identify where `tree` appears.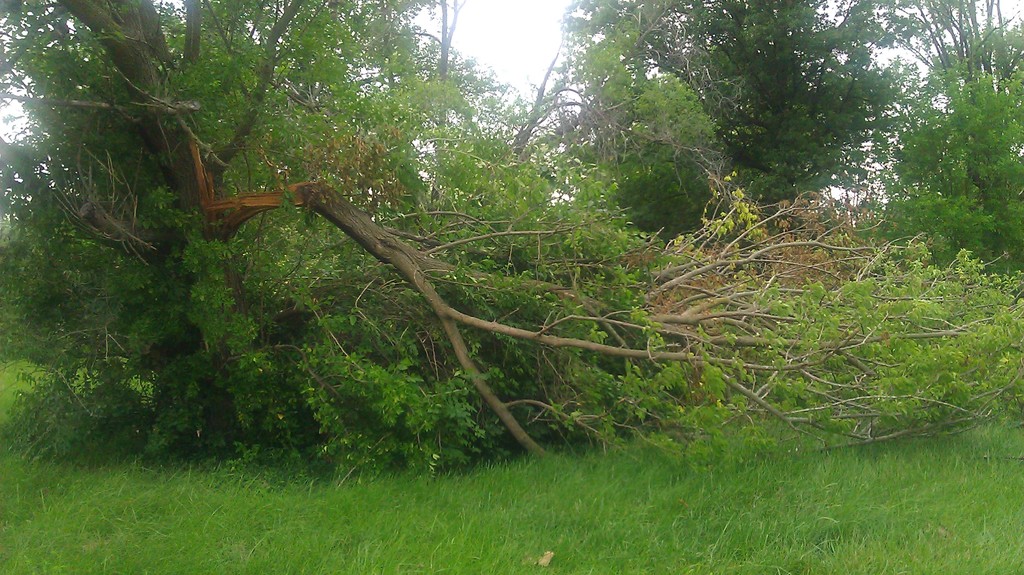
Appears at <bbox>26, 22, 1023, 468</bbox>.
